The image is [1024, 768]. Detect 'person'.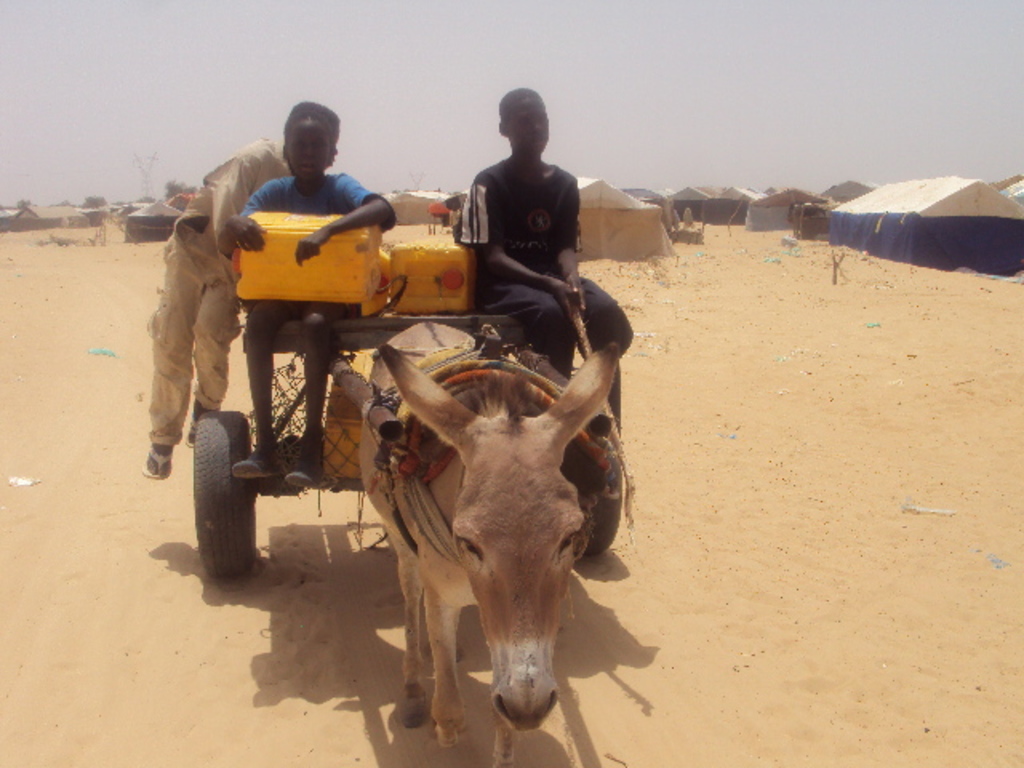
Detection: box=[139, 98, 342, 478].
